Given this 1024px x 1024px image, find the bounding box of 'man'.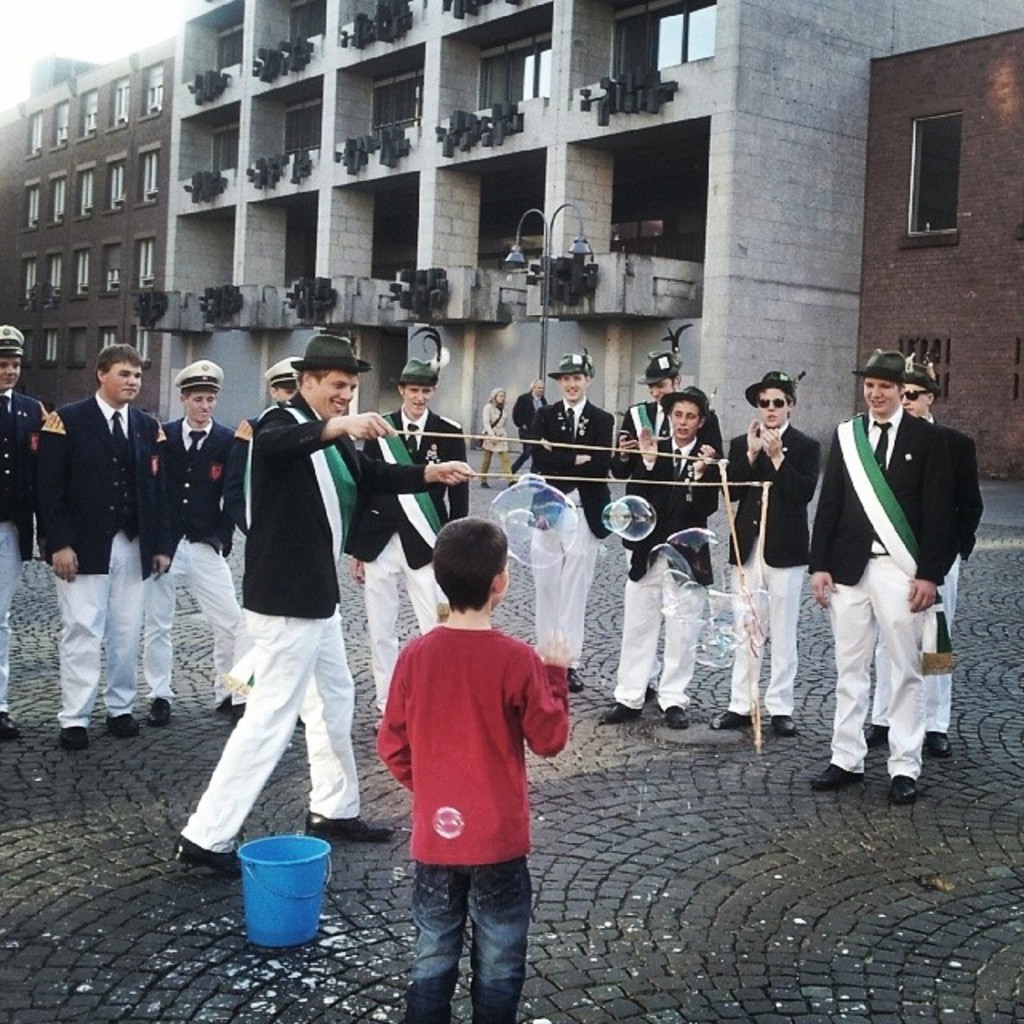
pyautogui.locateOnScreen(589, 386, 733, 733).
